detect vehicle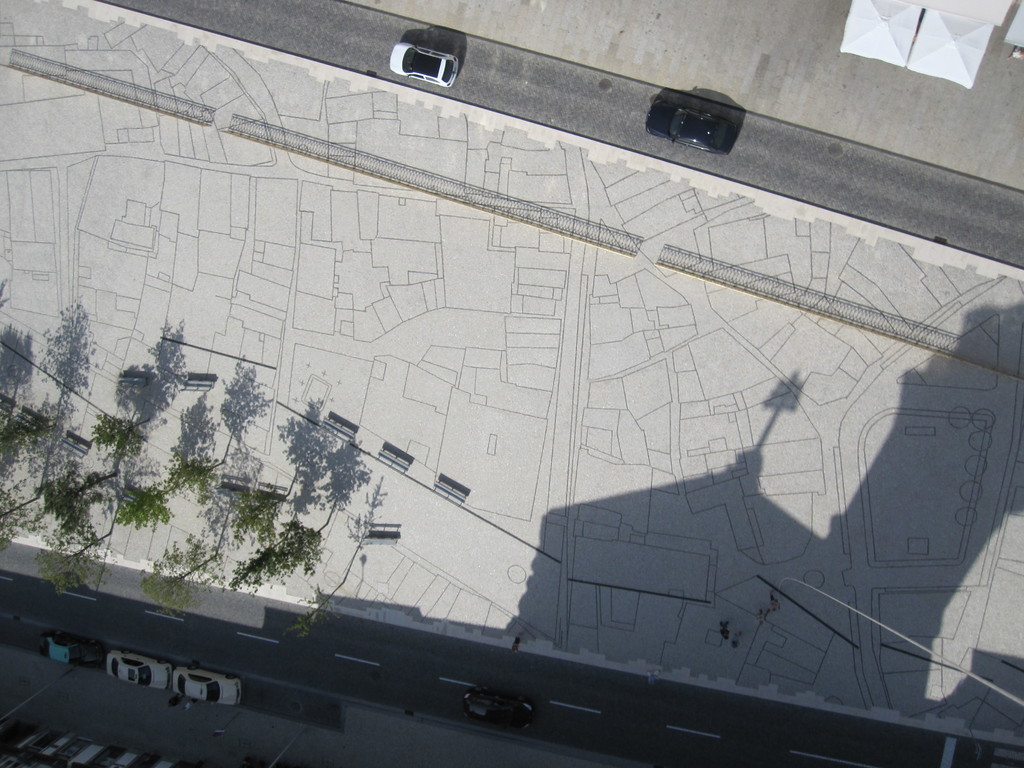
x1=172, y1=666, x2=243, y2=708
